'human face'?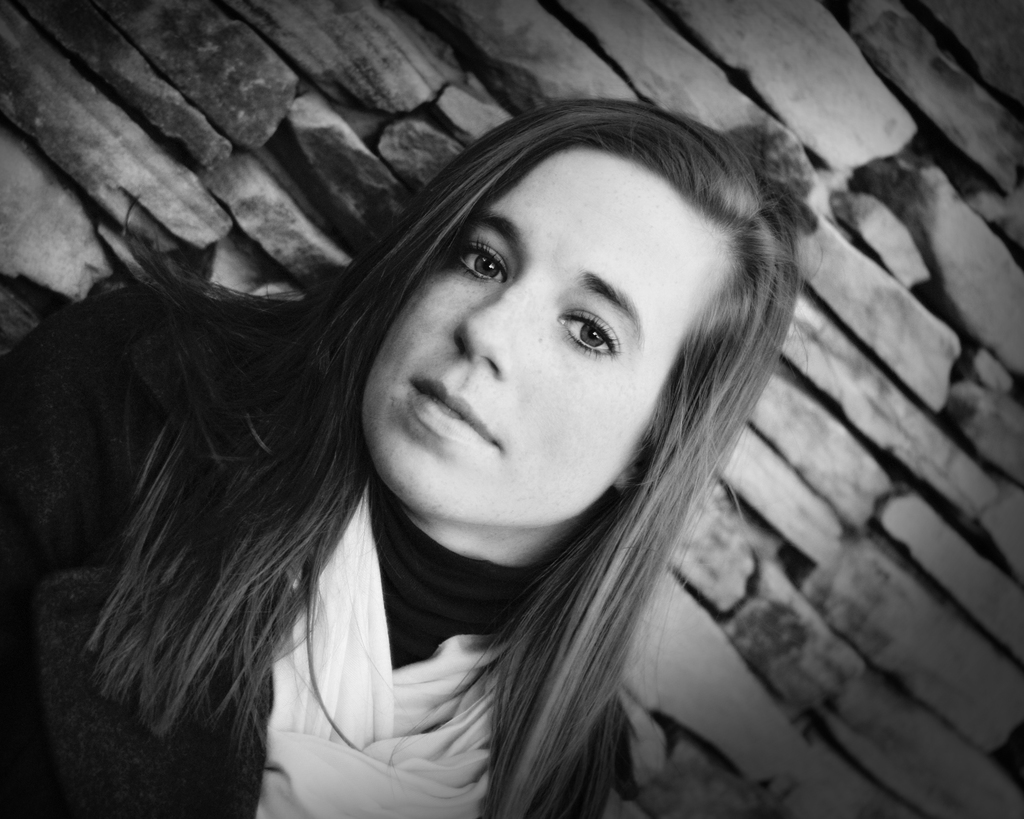
<box>369,141,730,536</box>
